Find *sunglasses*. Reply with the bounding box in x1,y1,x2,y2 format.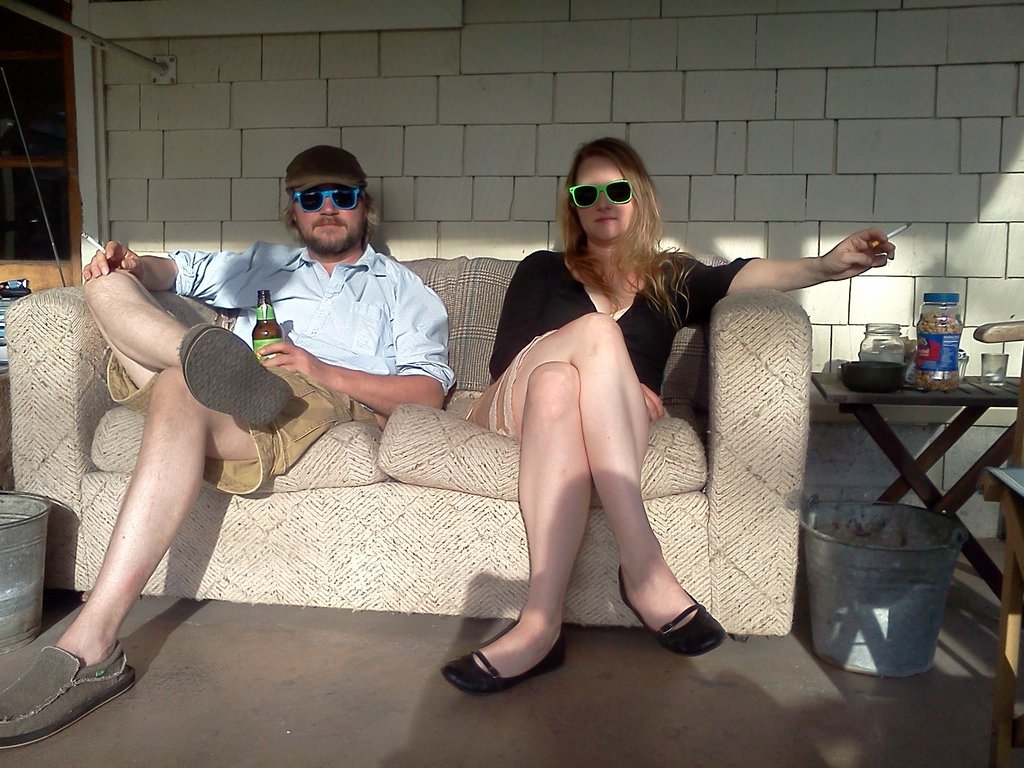
567,181,636,207.
